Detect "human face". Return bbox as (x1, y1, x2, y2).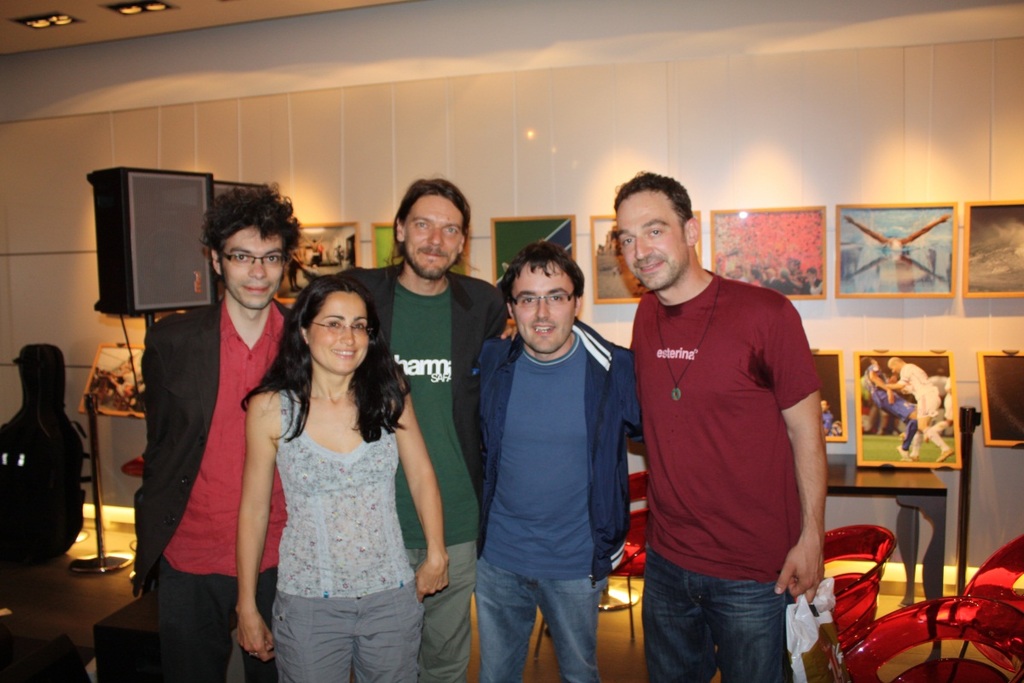
(614, 191, 684, 288).
